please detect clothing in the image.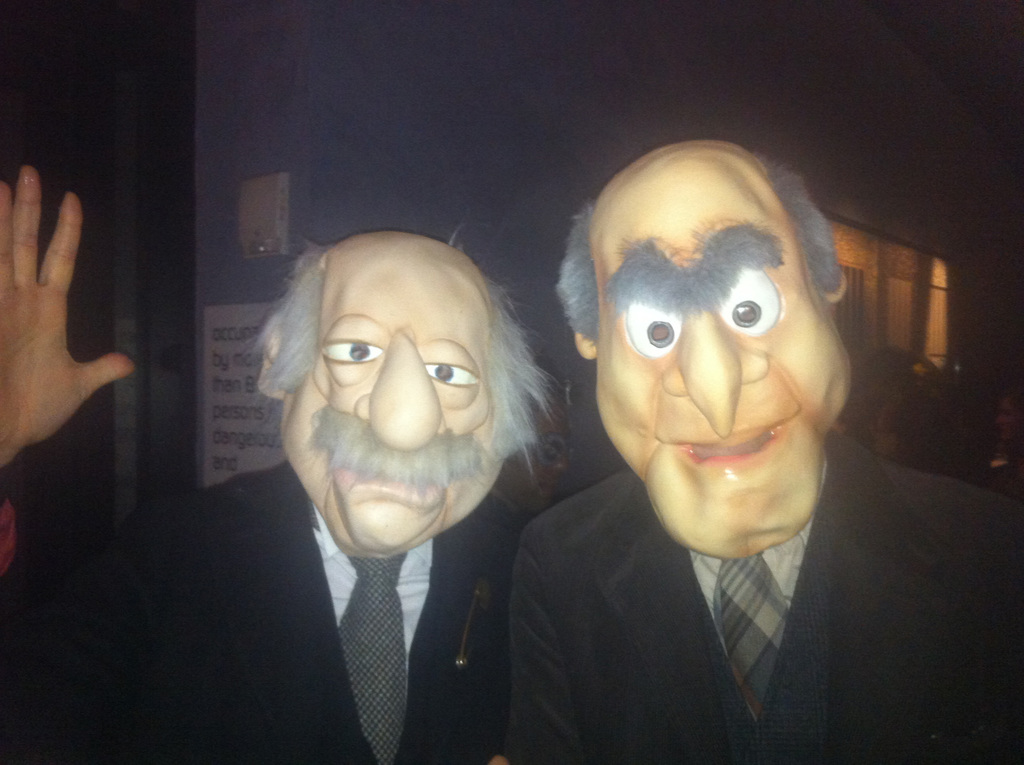
bbox=[0, 458, 520, 764].
